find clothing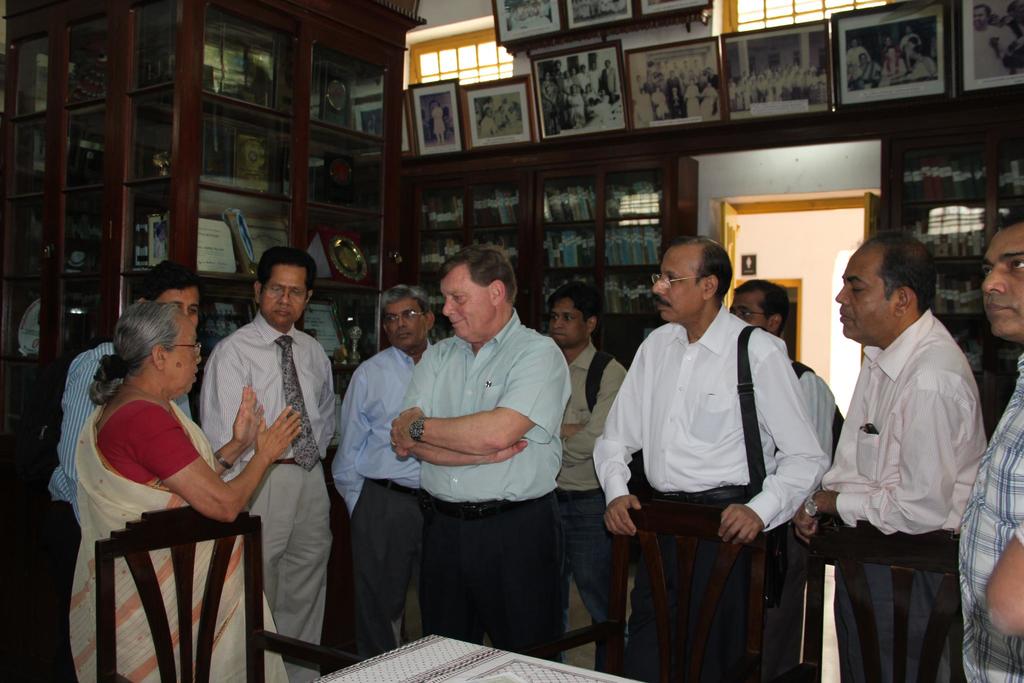
region(328, 349, 417, 506)
